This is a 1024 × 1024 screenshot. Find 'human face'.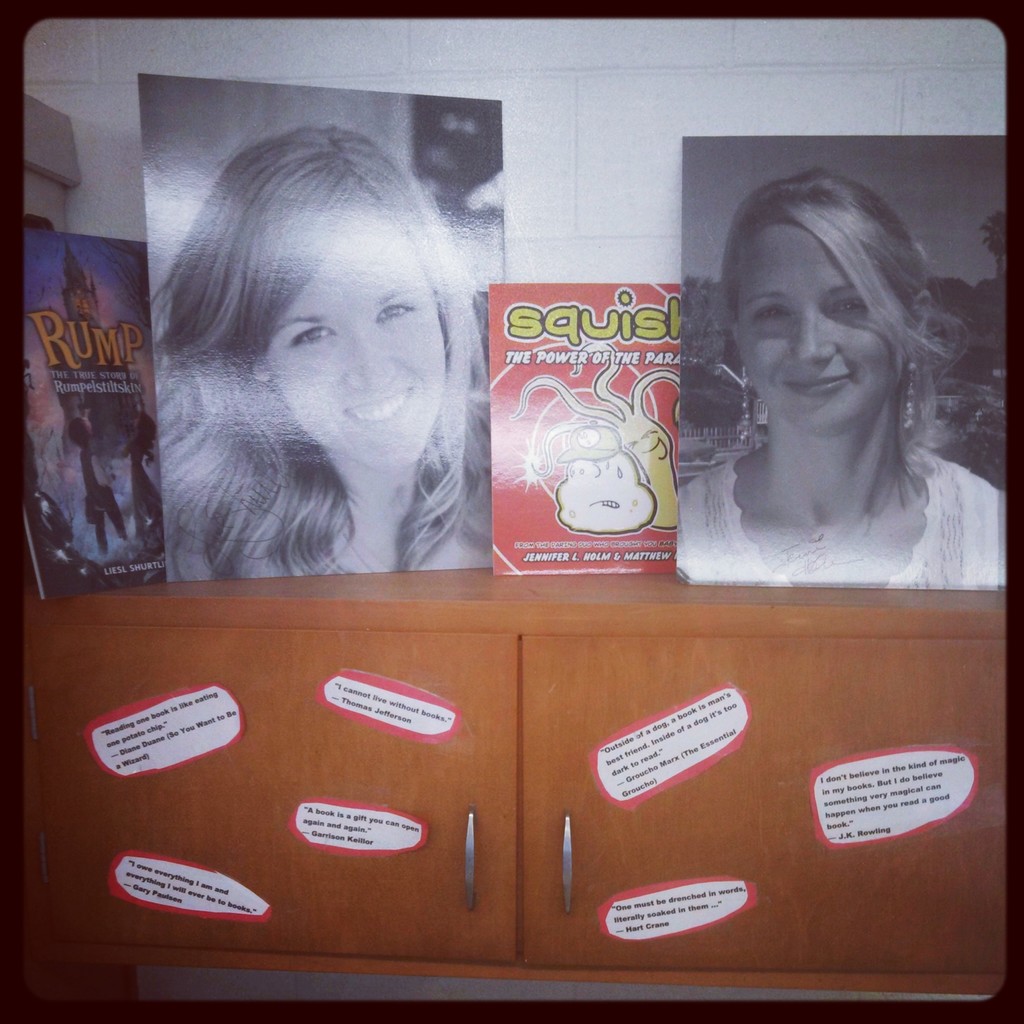
Bounding box: locate(262, 190, 451, 475).
